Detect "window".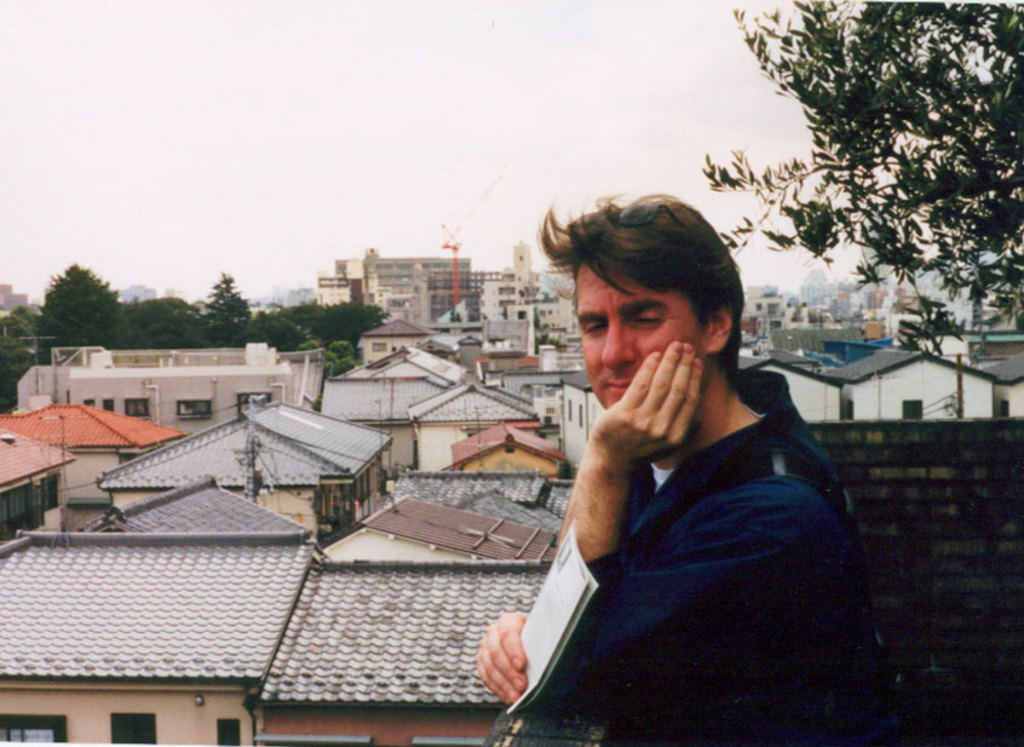
Detected at 516:275:520:282.
